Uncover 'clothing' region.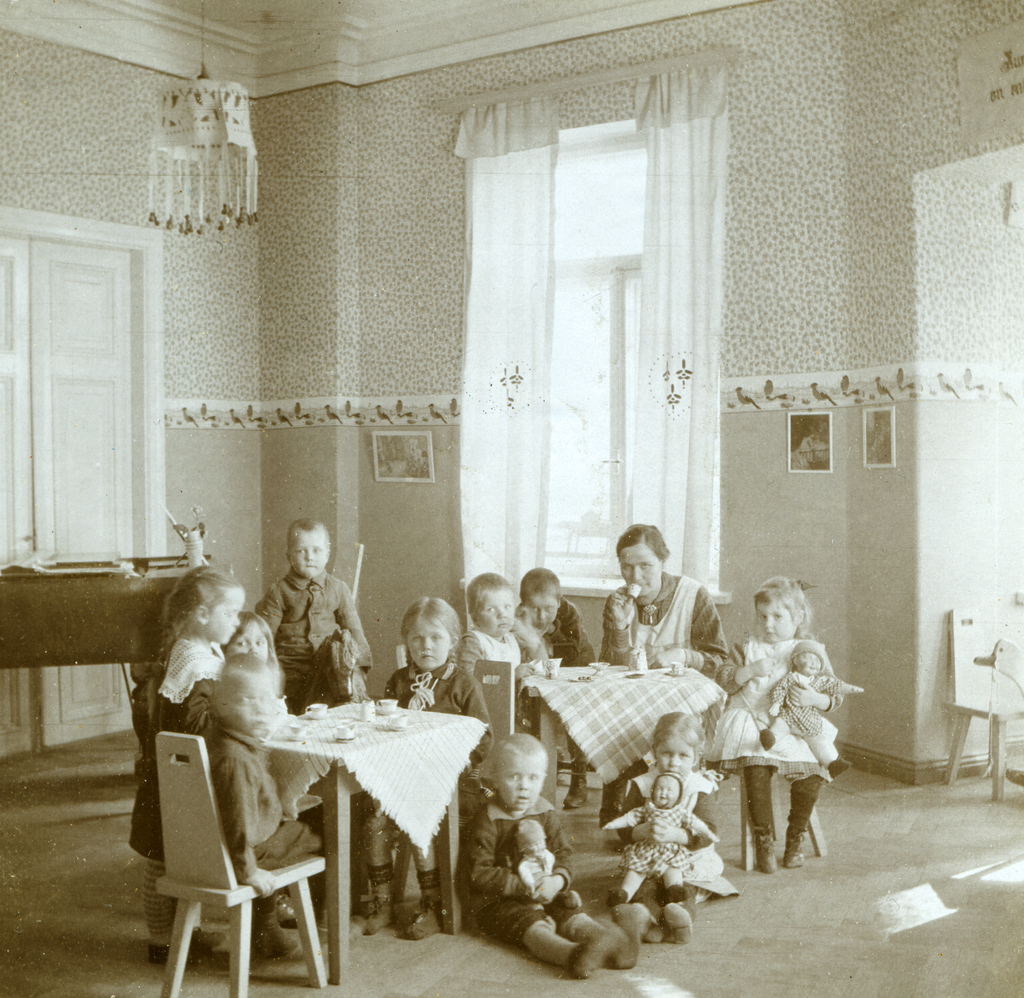
Uncovered: [771, 673, 842, 737].
